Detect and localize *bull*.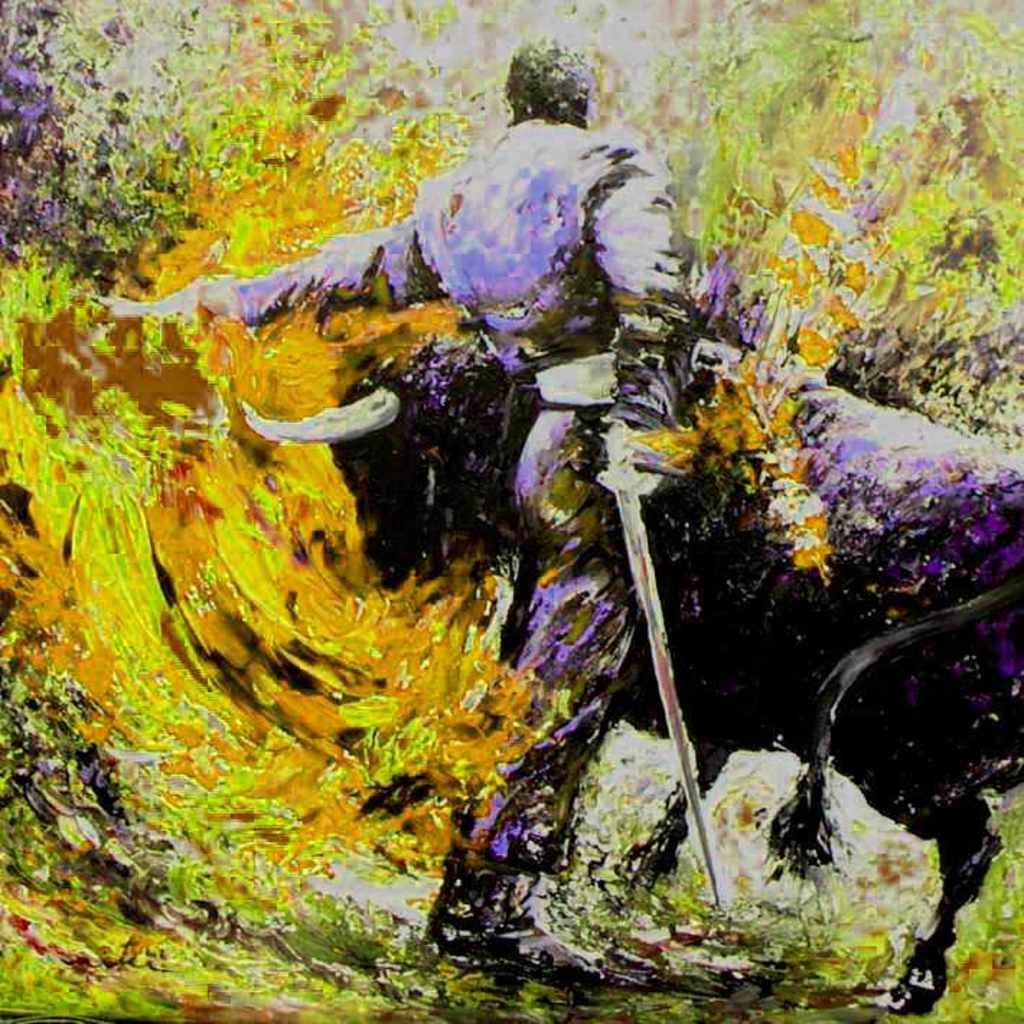
Localized at box(248, 326, 1015, 1018).
